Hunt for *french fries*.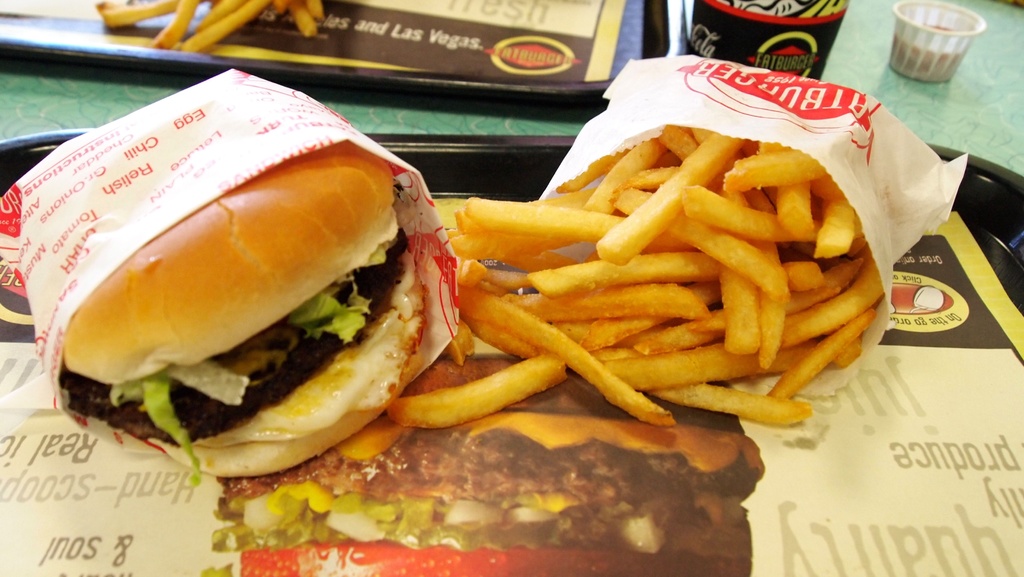
Hunted down at bbox=[467, 199, 630, 241].
